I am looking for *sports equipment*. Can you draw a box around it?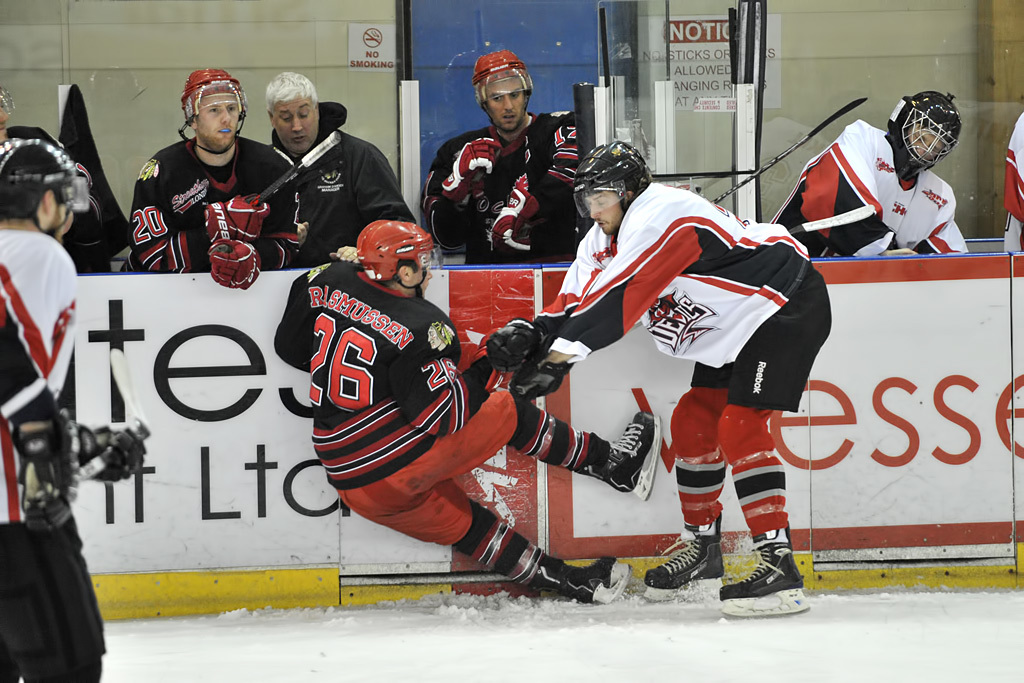
Sure, the bounding box is (473,325,515,394).
